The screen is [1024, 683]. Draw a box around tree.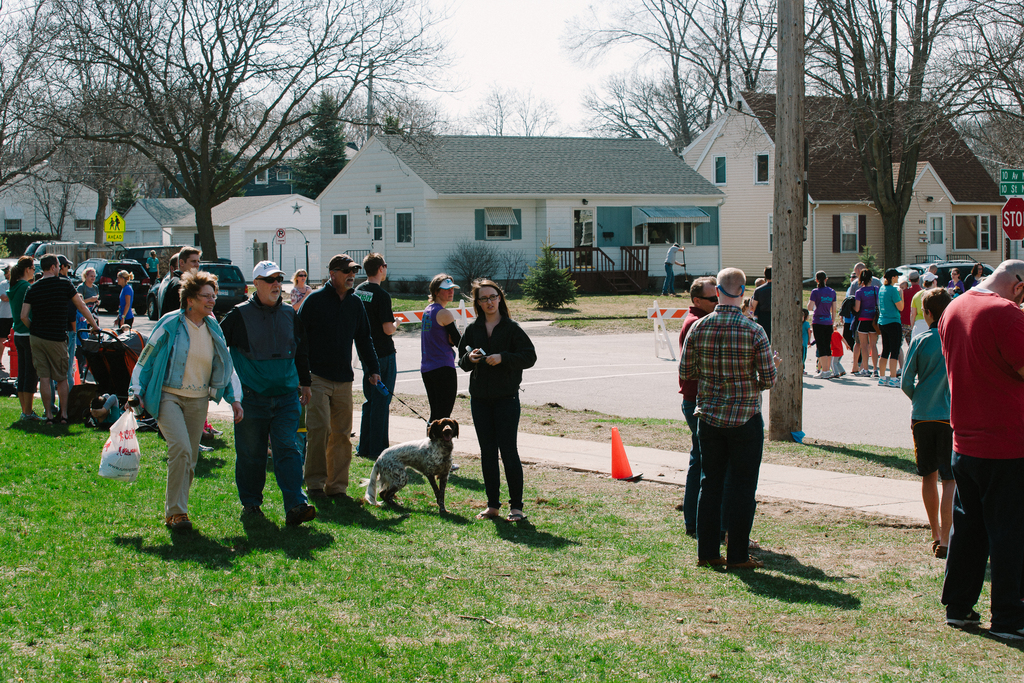
left=564, top=0, right=1023, bottom=276.
